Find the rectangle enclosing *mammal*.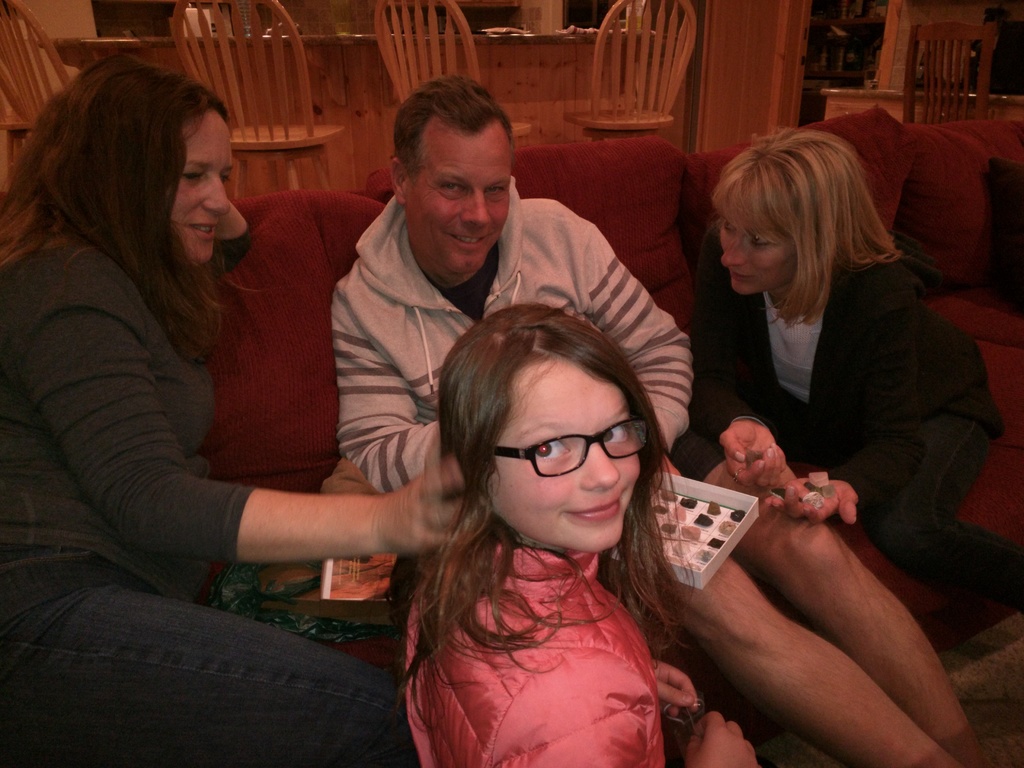
[0,45,477,767].
